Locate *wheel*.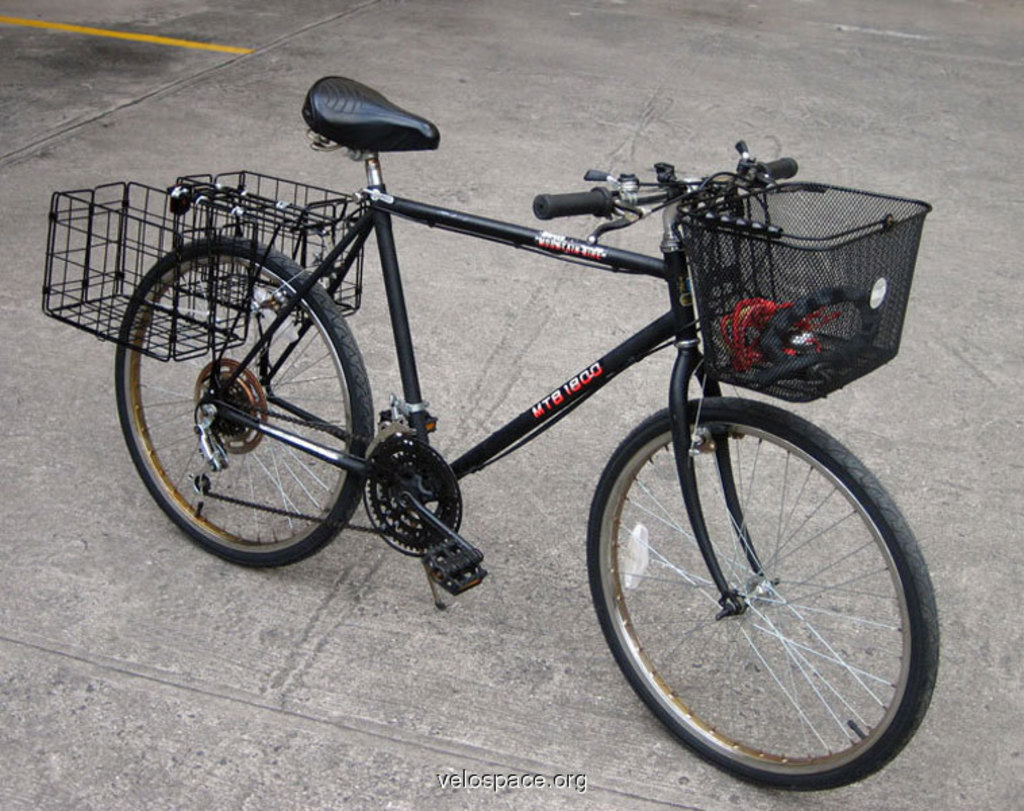
Bounding box: locate(584, 395, 936, 791).
